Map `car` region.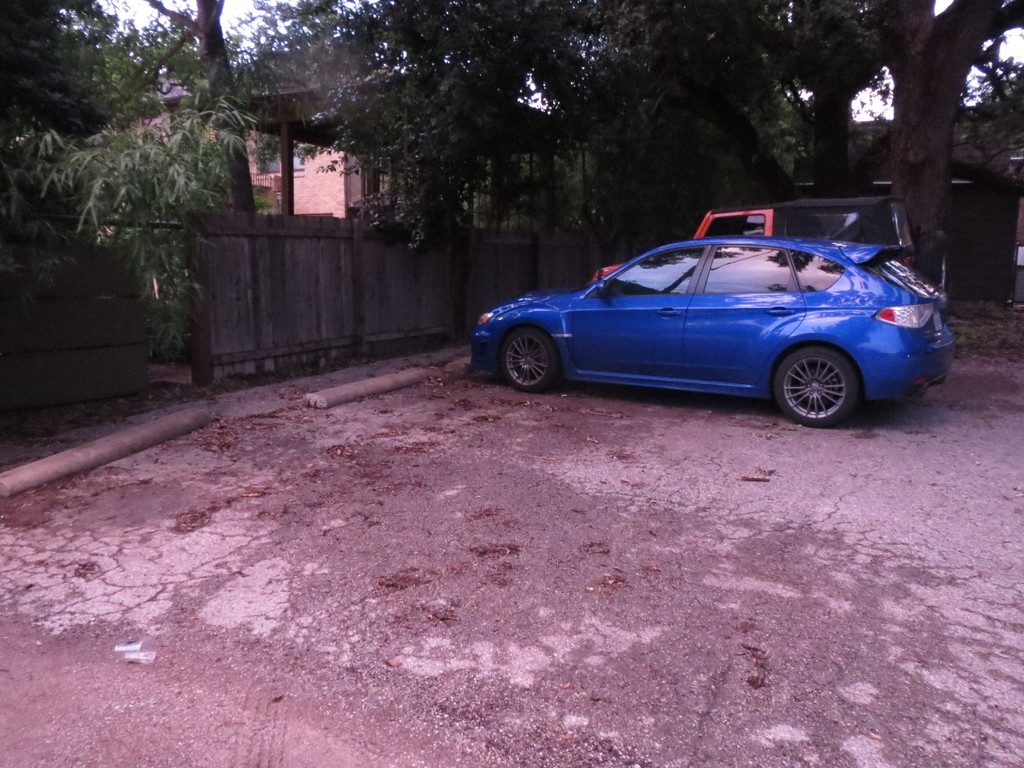
Mapped to 592,197,912,279.
